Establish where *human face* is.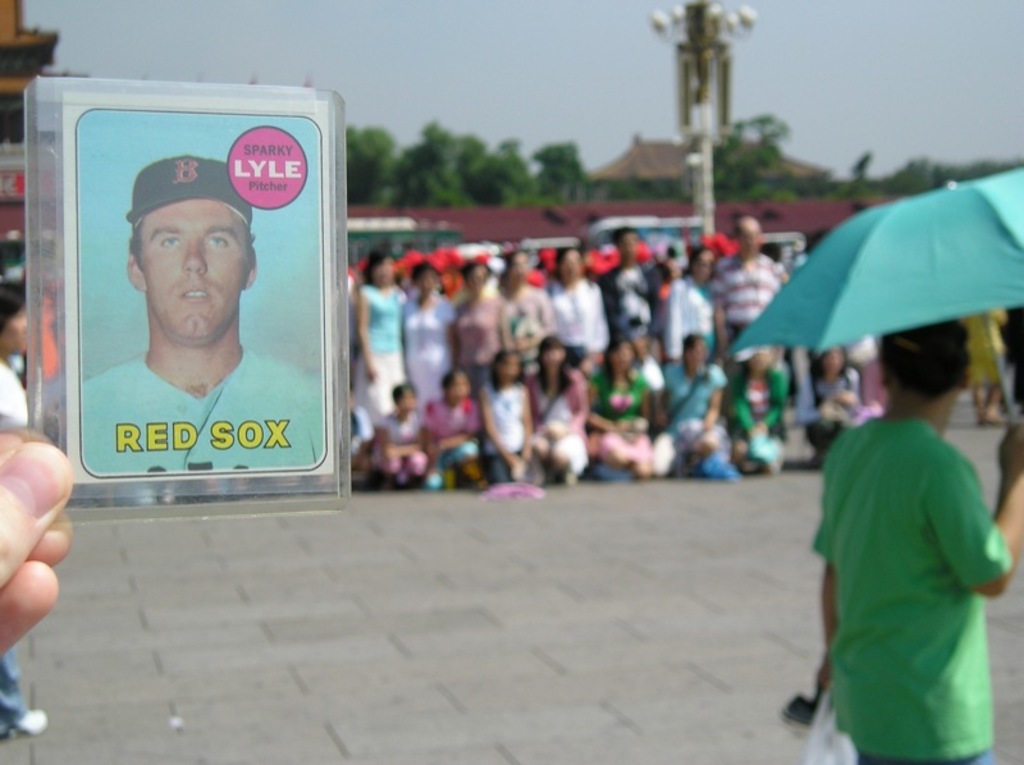
Established at left=746, top=228, right=753, bottom=249.
